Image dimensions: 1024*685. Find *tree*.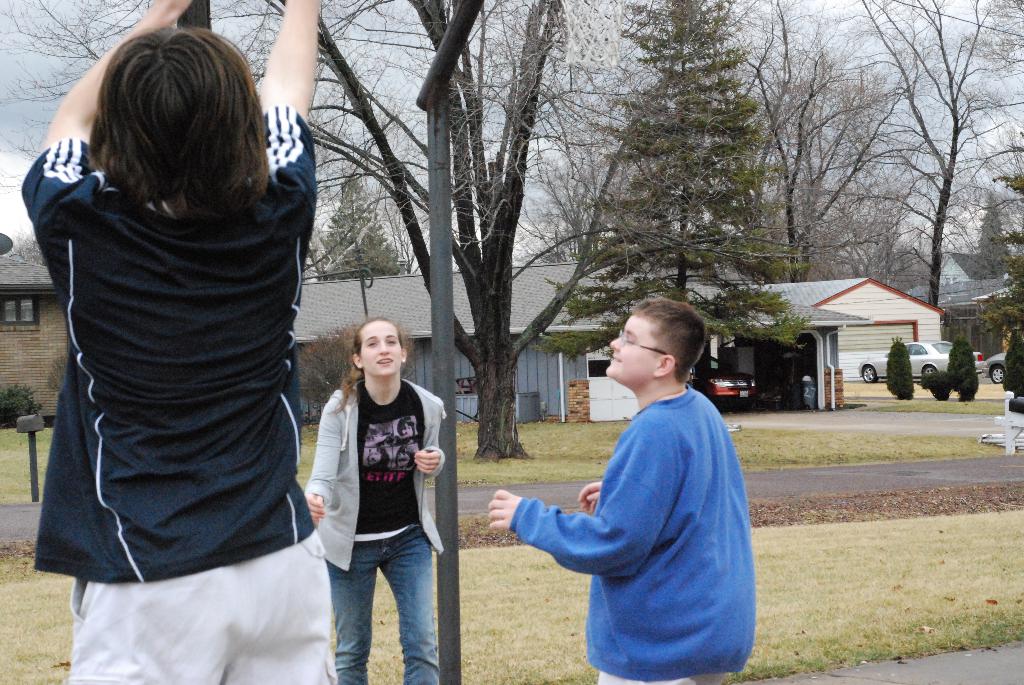
x1=320 y1=161 x2=413 y2=271.
